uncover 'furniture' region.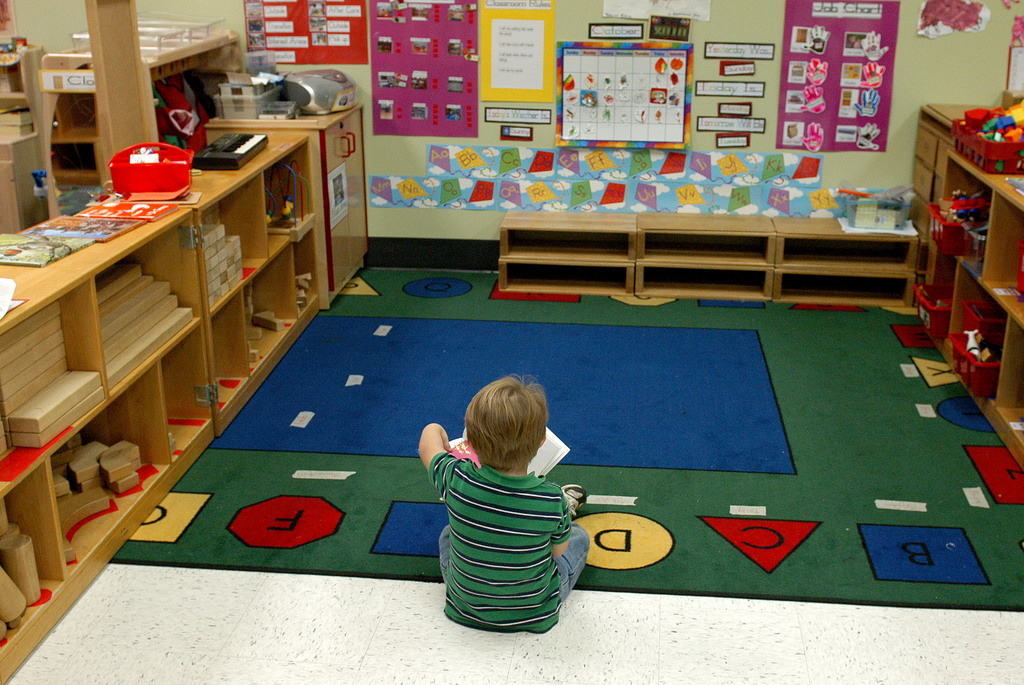
Uncovered: 115:132:323:442.
